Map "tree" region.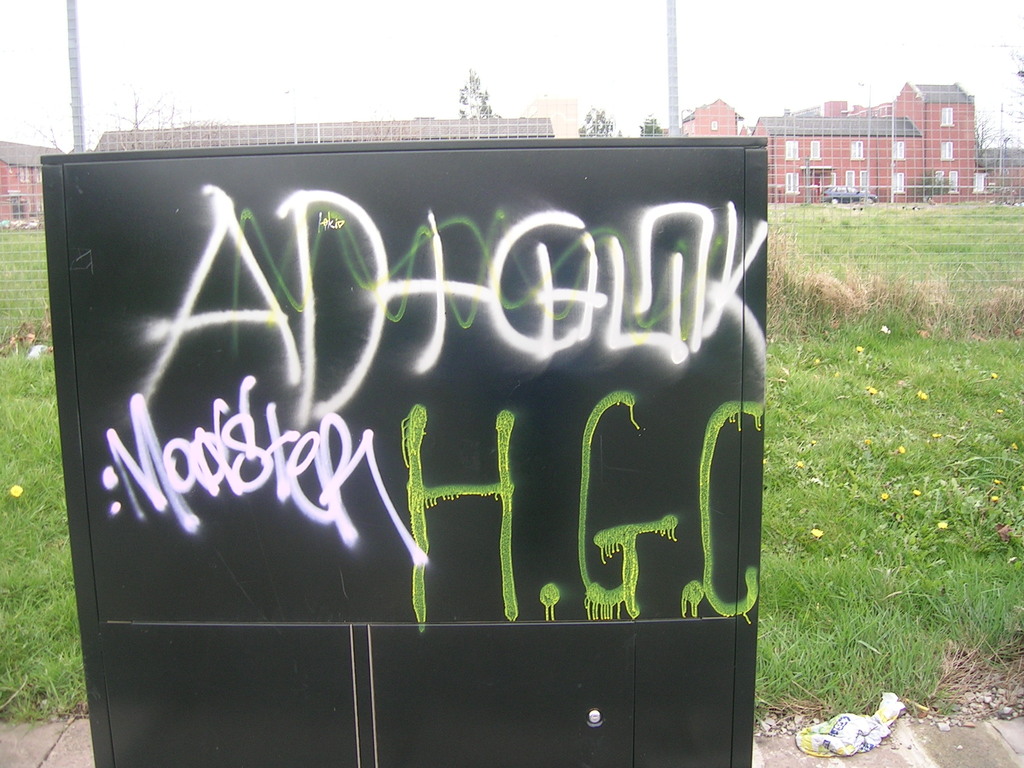
Mapped to x1=455 y1=74 x2=492 y2=119.
